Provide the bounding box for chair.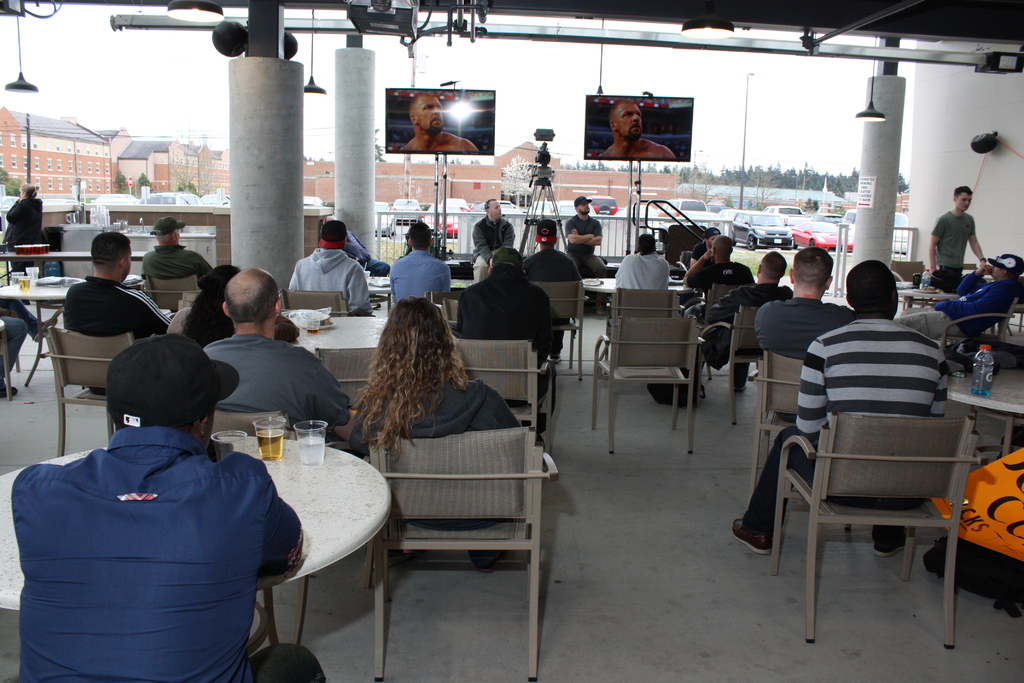
<region>707, 279, 744, 304</region>.
